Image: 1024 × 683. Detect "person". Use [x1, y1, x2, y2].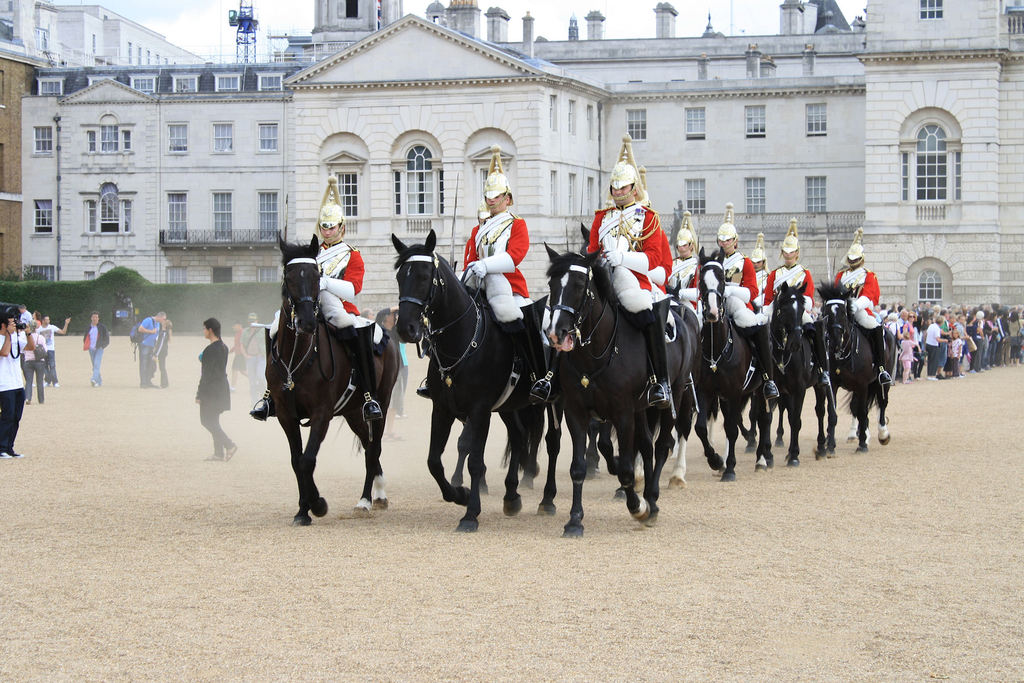
[666, 202, 728, 381].
